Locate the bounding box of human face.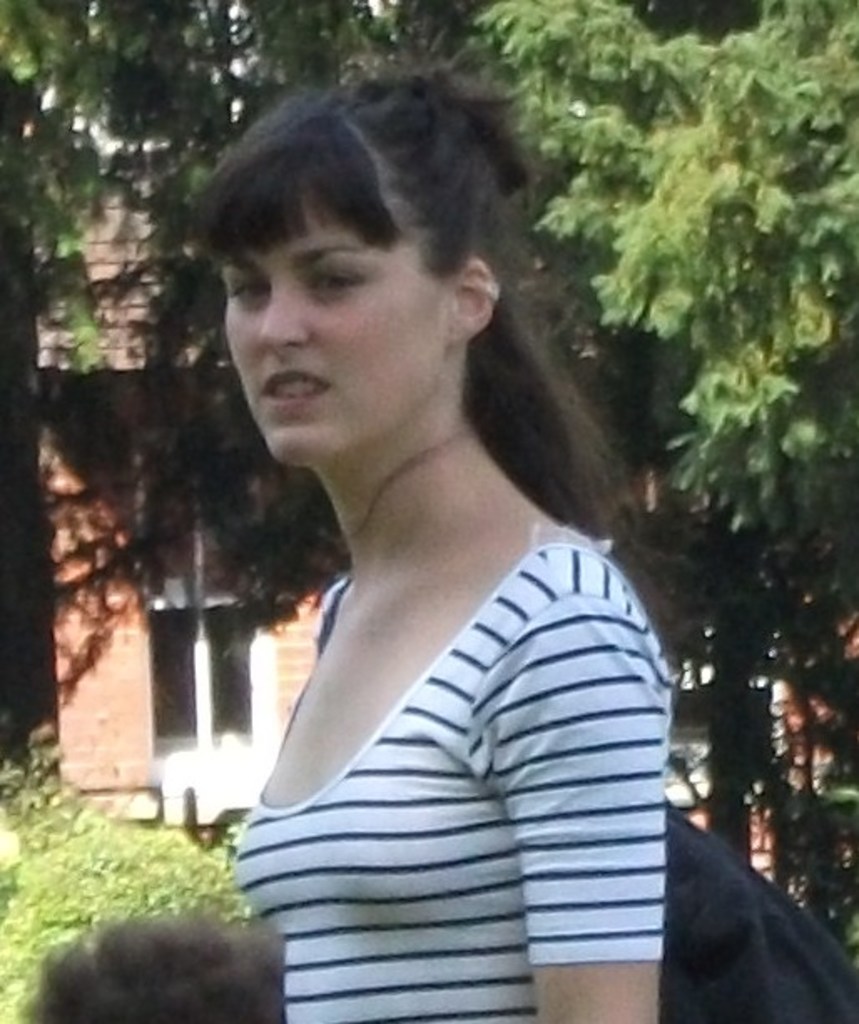
Bounding box: [left=227, top=189, right=448, bottom=454].
